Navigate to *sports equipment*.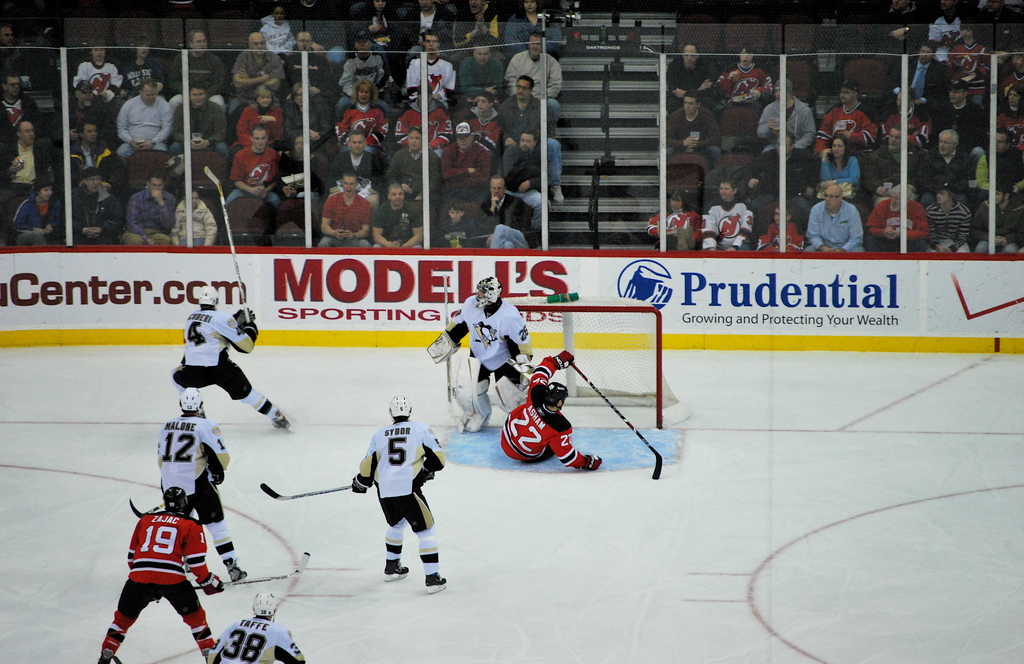
Navigation target: Rect(271, 412, 294, 430).
